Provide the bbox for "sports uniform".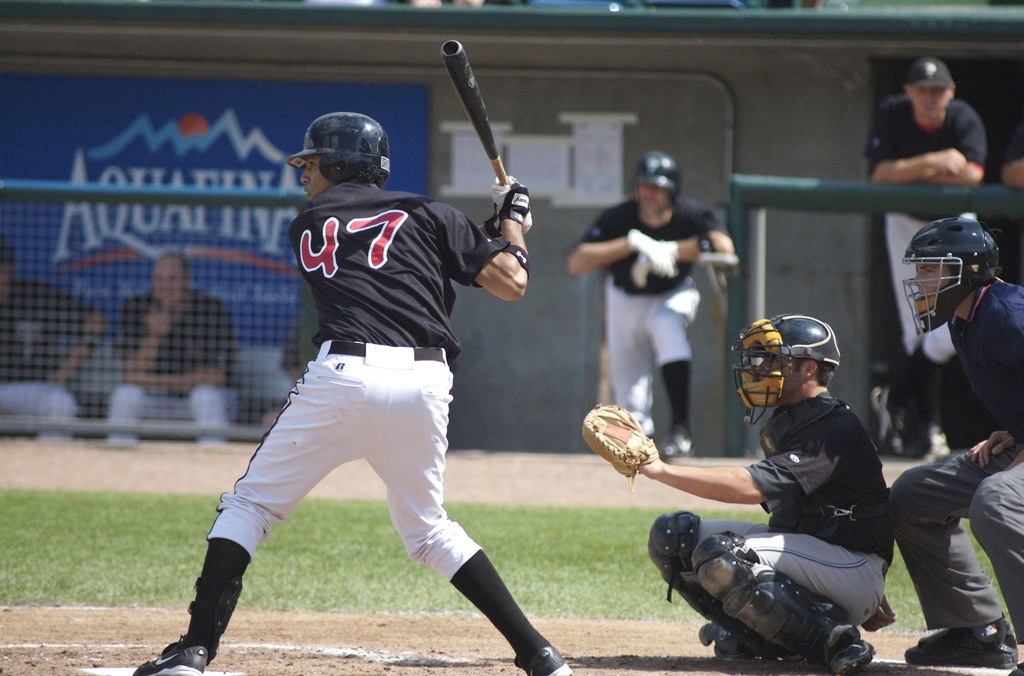
(x1=134, y1=100, x2=580, y2=675).
